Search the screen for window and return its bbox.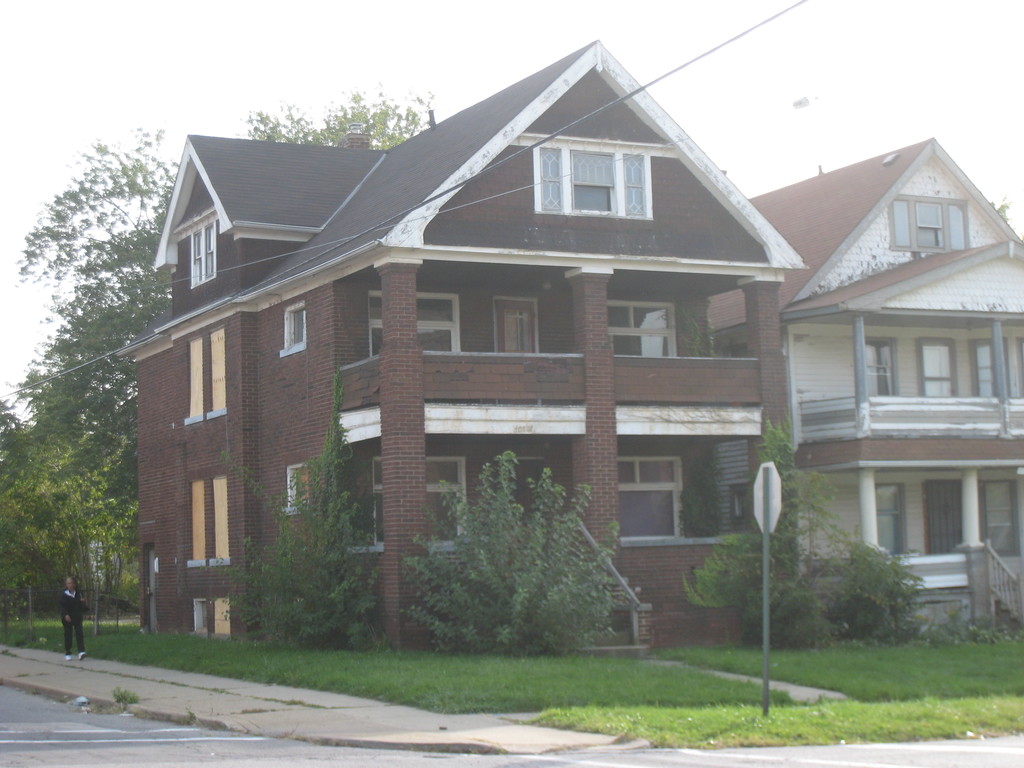
Found: 549/124/659/222.
